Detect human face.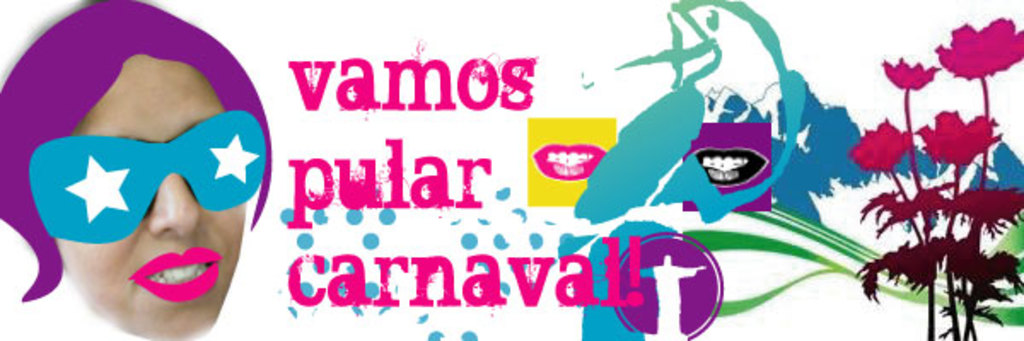
Detected at rect(56, 56, 247, 339).
